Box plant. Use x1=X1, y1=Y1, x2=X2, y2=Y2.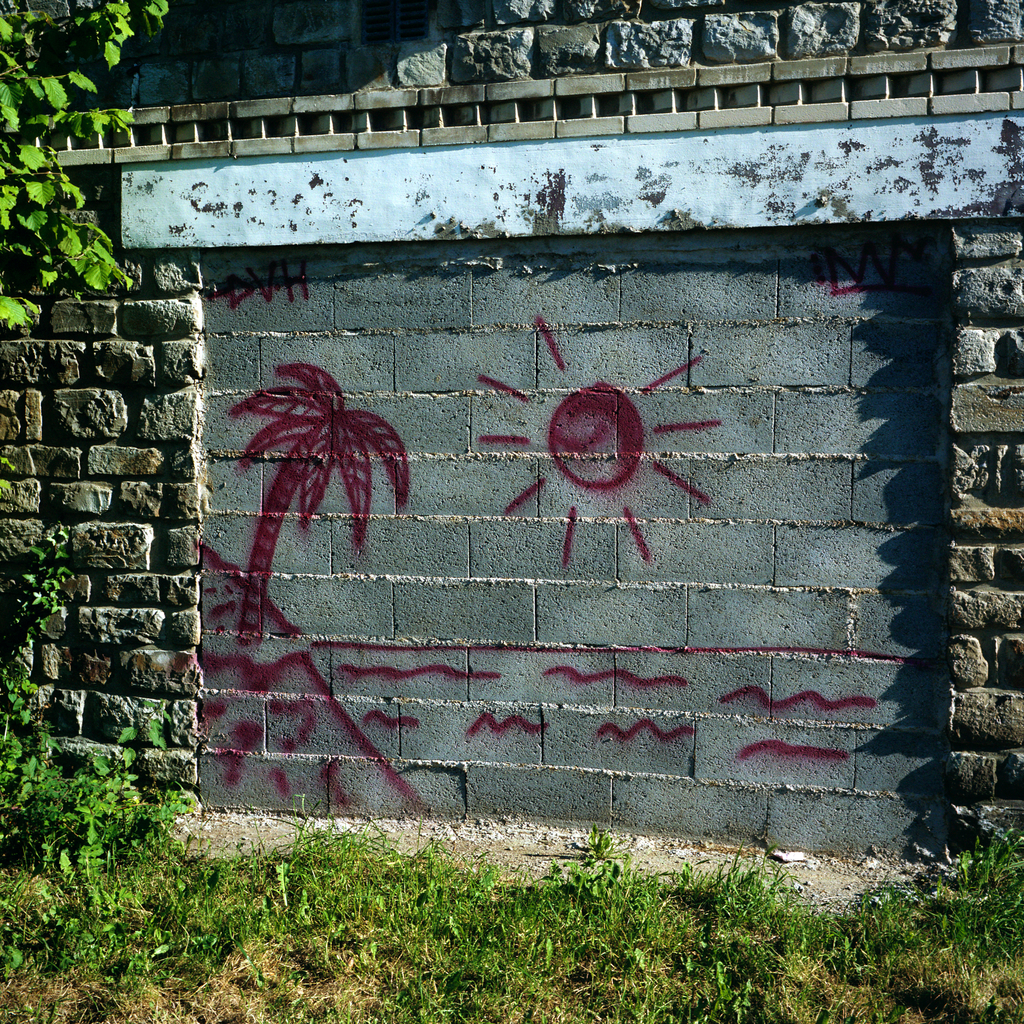
x1=81, y1=840, x2=167, y2=1001.
